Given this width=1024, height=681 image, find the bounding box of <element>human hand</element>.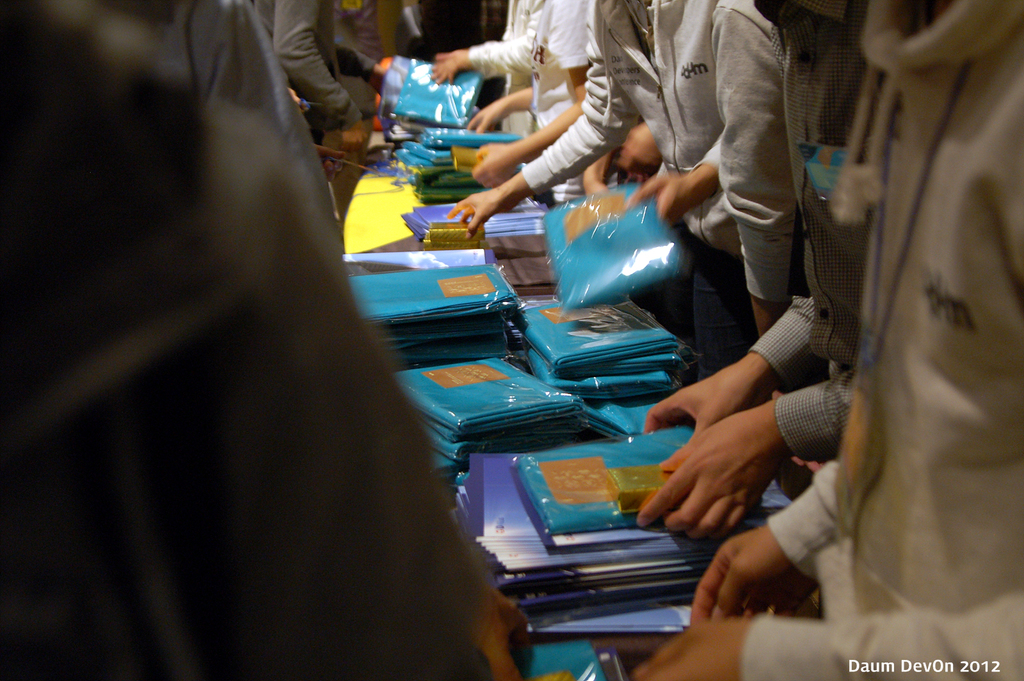
box(340, 120, 369, 158).
